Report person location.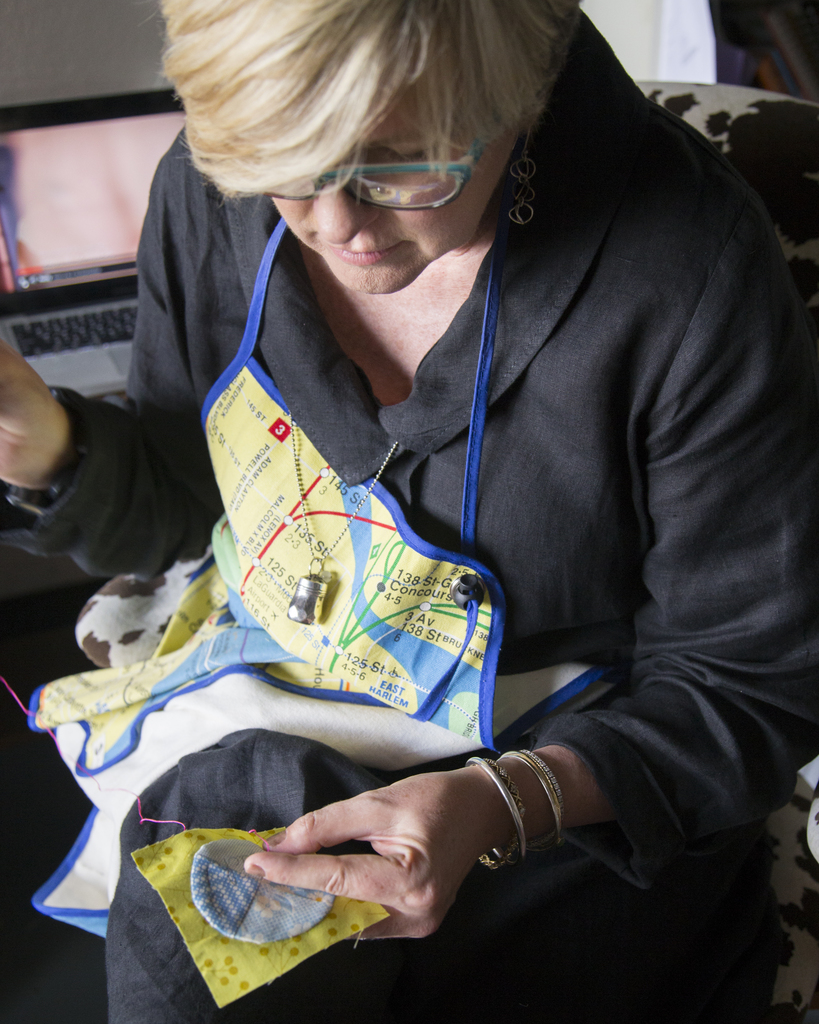
Report: 52/0/774/967.
